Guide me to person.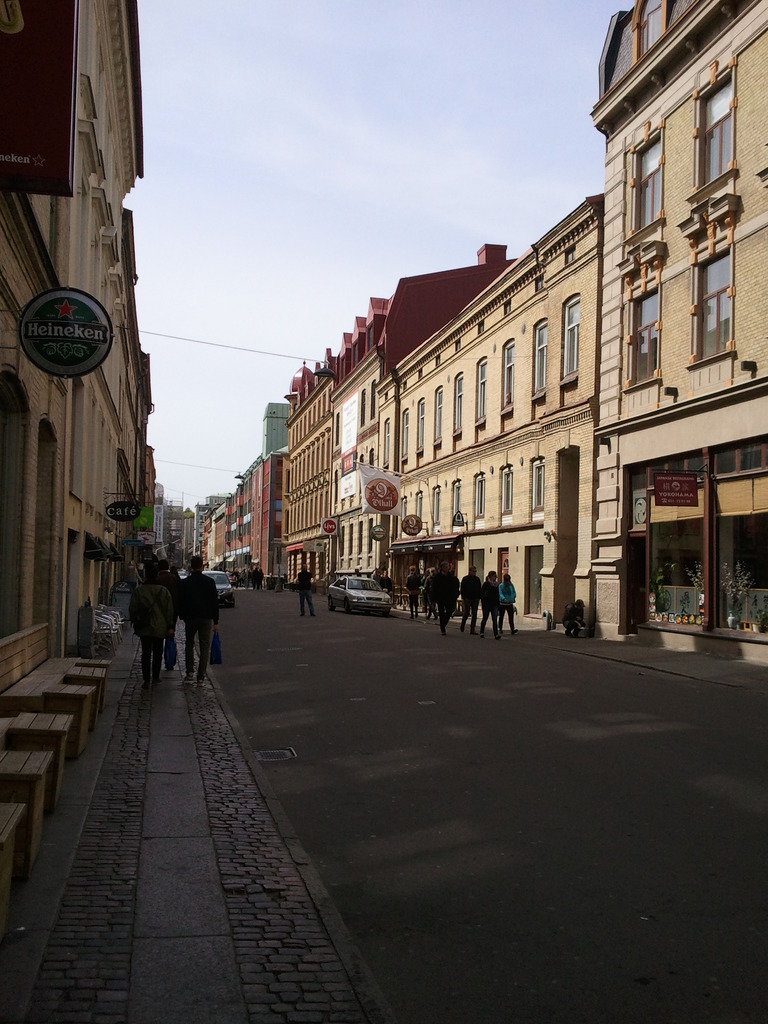
Guidance: [left=177, top=551, right=222, bottom=691].
